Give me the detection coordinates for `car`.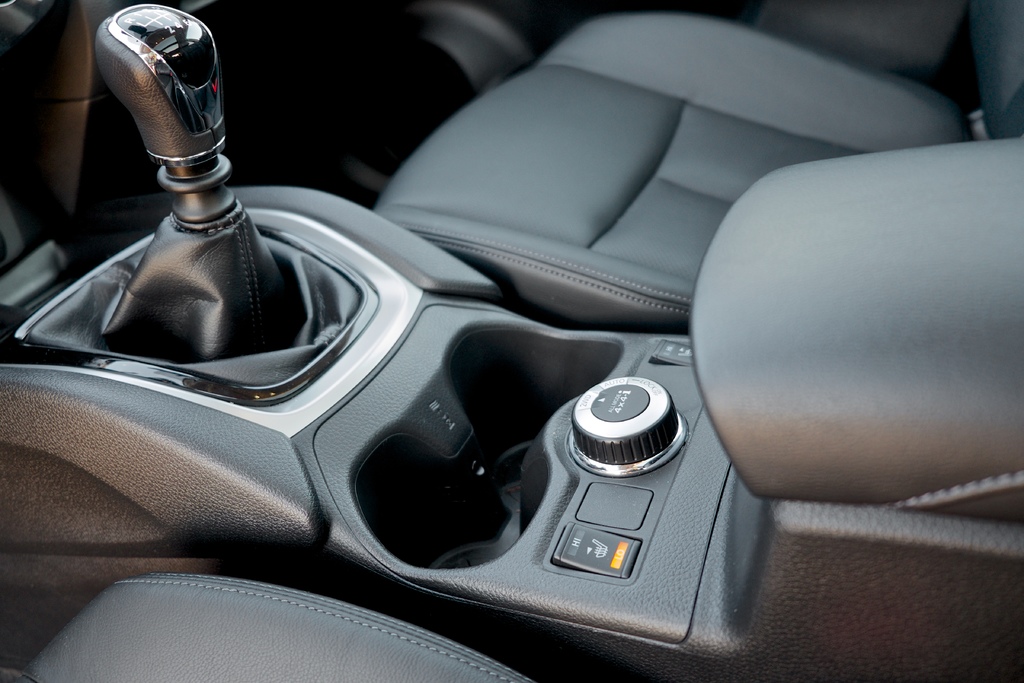
region(0, 0, 1023, 682).
